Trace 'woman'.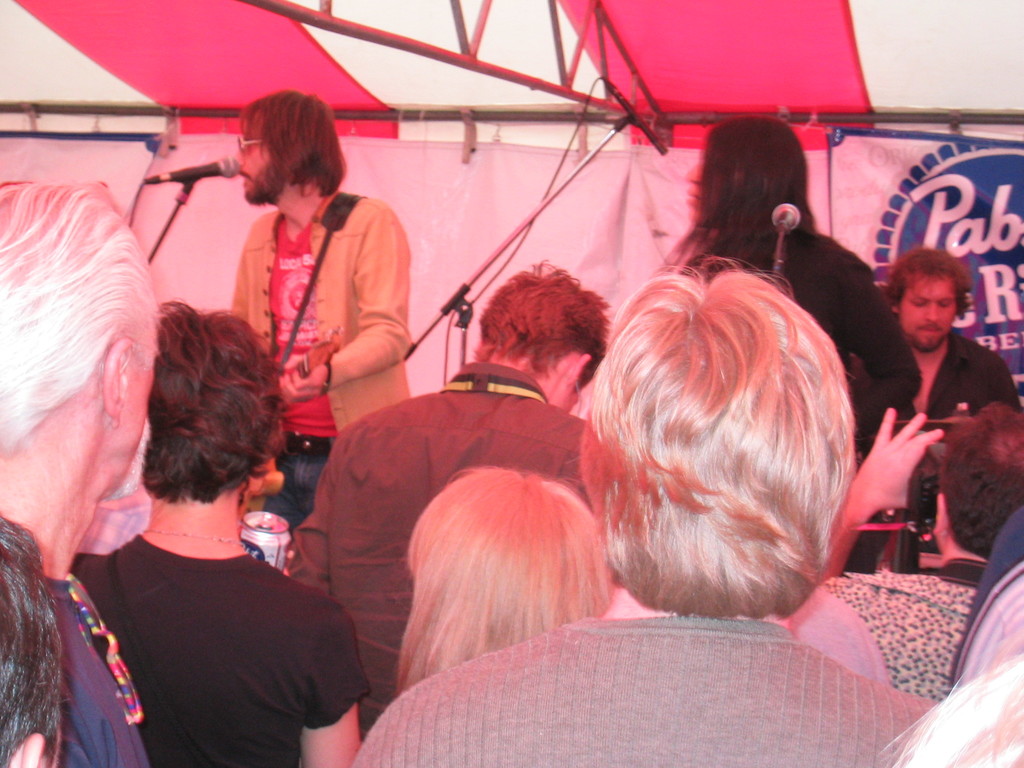
Traced to [390, 466, 604, 696].
